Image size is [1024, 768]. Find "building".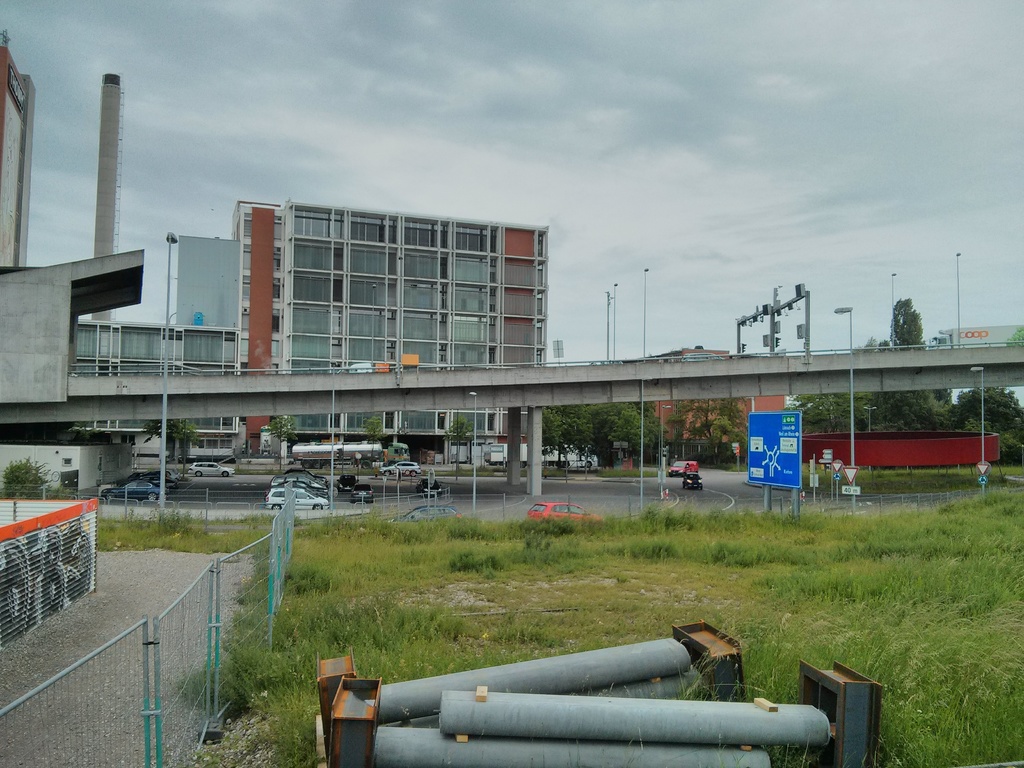
<box>626,342,792,461</box>.
